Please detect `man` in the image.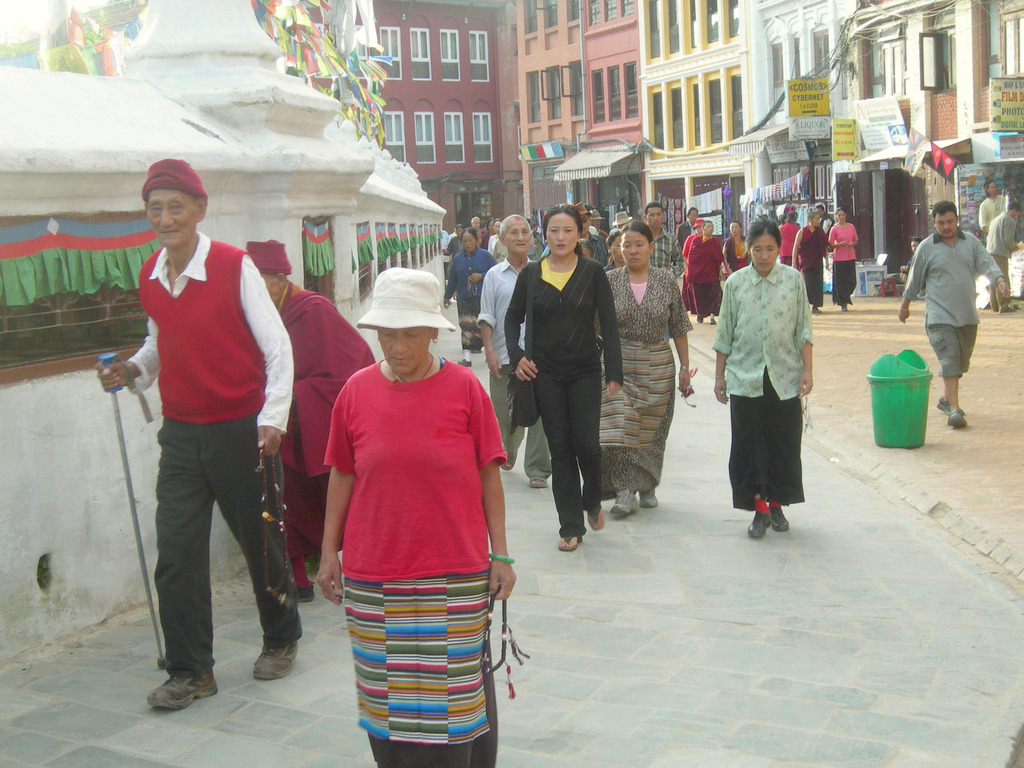
[898, 203, 1004, 431].
